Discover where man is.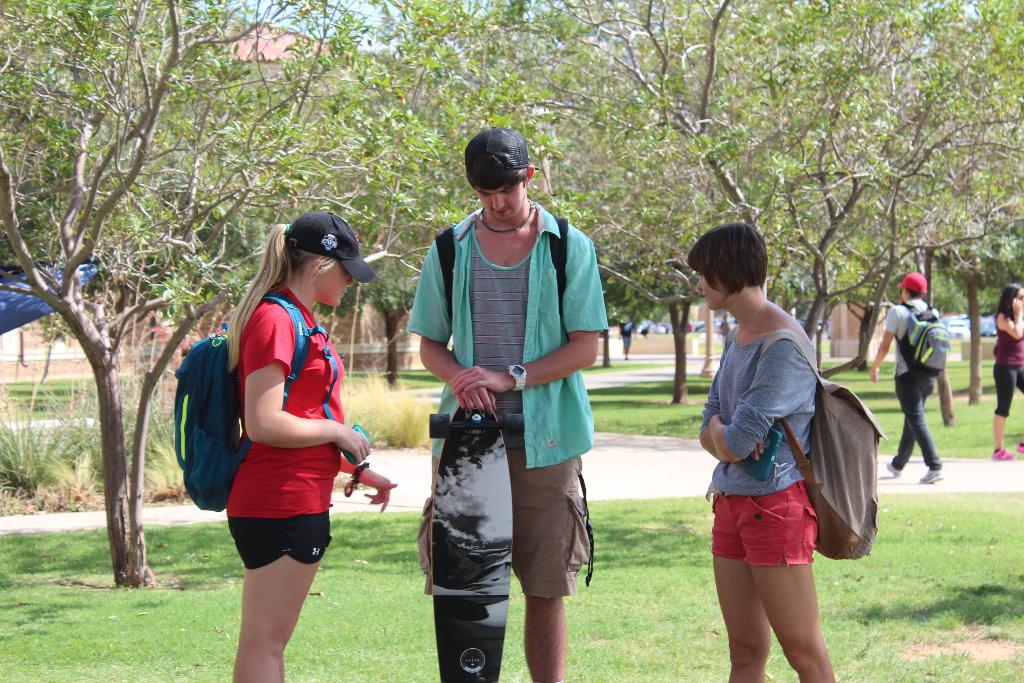
Discovered at (left=870, top=276, right=952, bottom=483).
